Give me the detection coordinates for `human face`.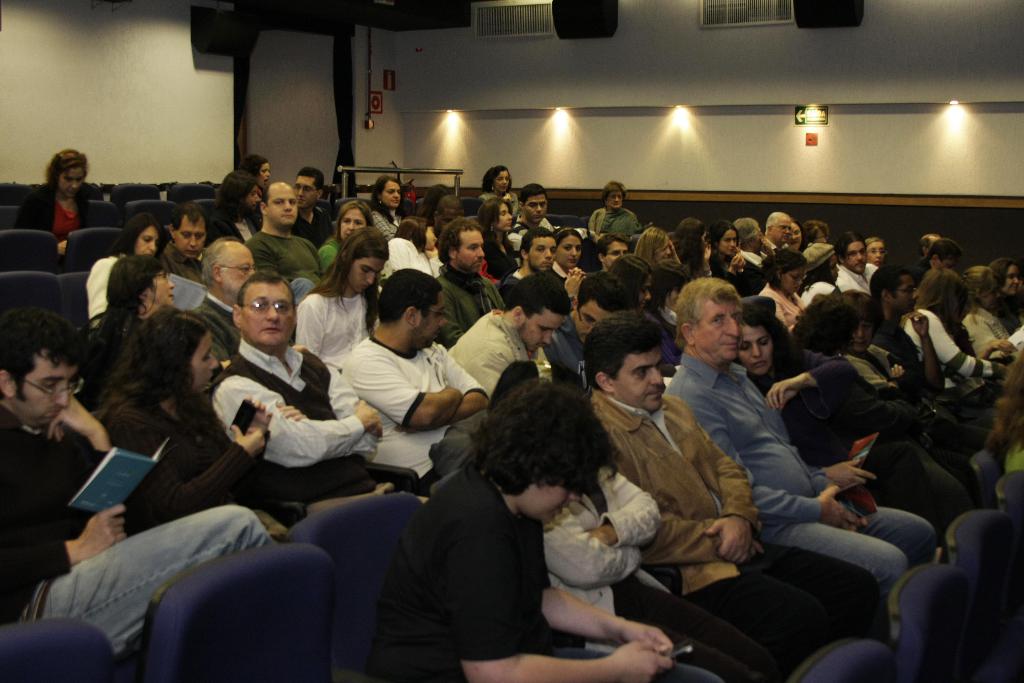
box=[522, 478, 581, 525].
